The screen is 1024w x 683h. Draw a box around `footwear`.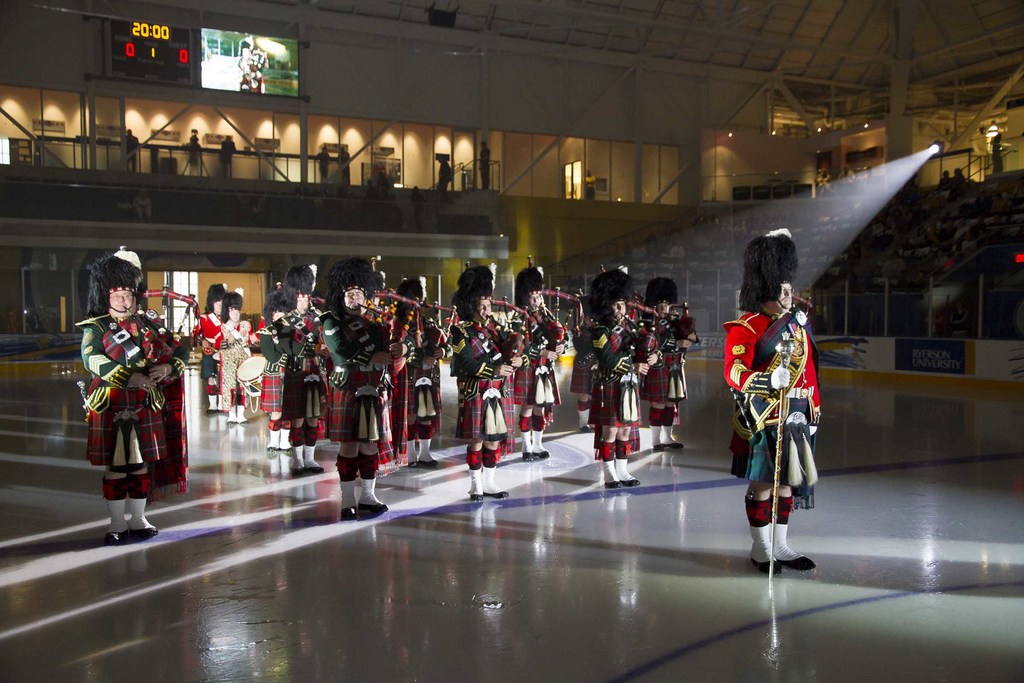
locate(667, 442, 685, 454).
